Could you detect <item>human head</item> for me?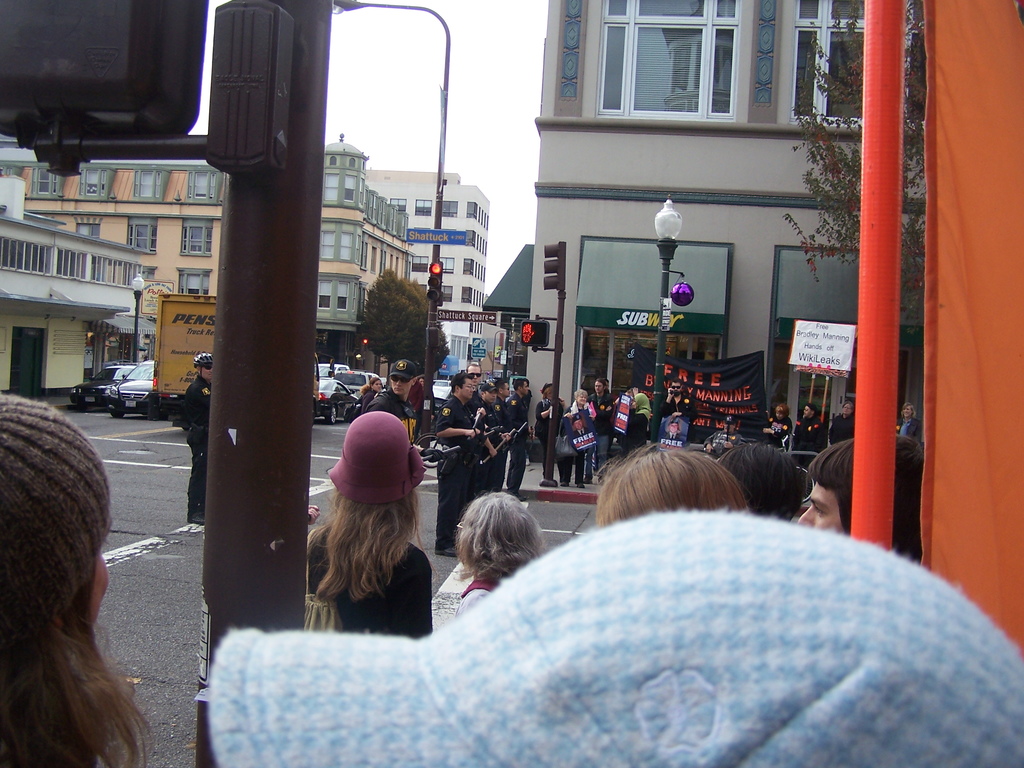
Detection result: (x1=391, y1=362, x2=418, y2=394).
